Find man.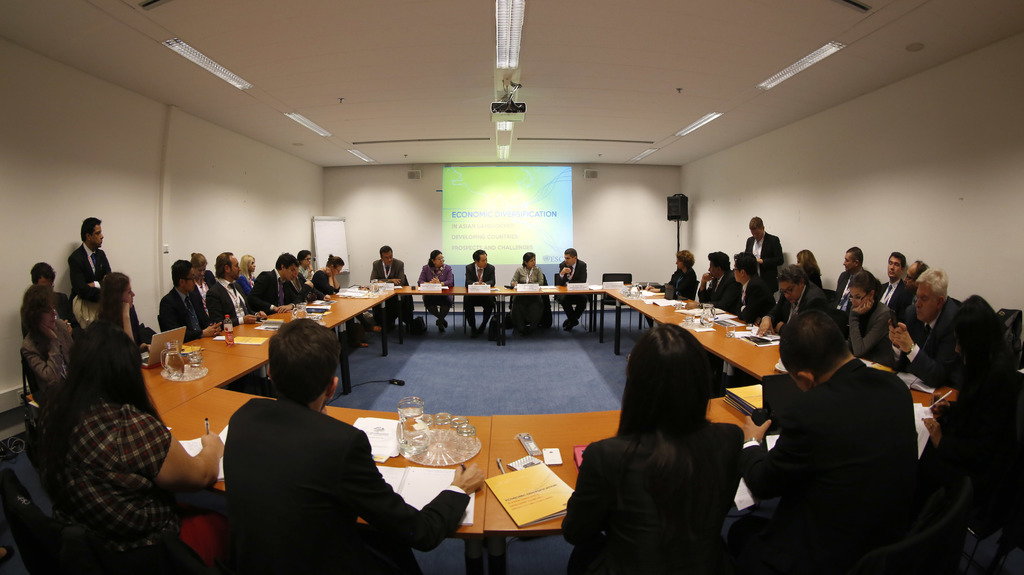
(x1=694, y1=253, x2=739, y2=311).
